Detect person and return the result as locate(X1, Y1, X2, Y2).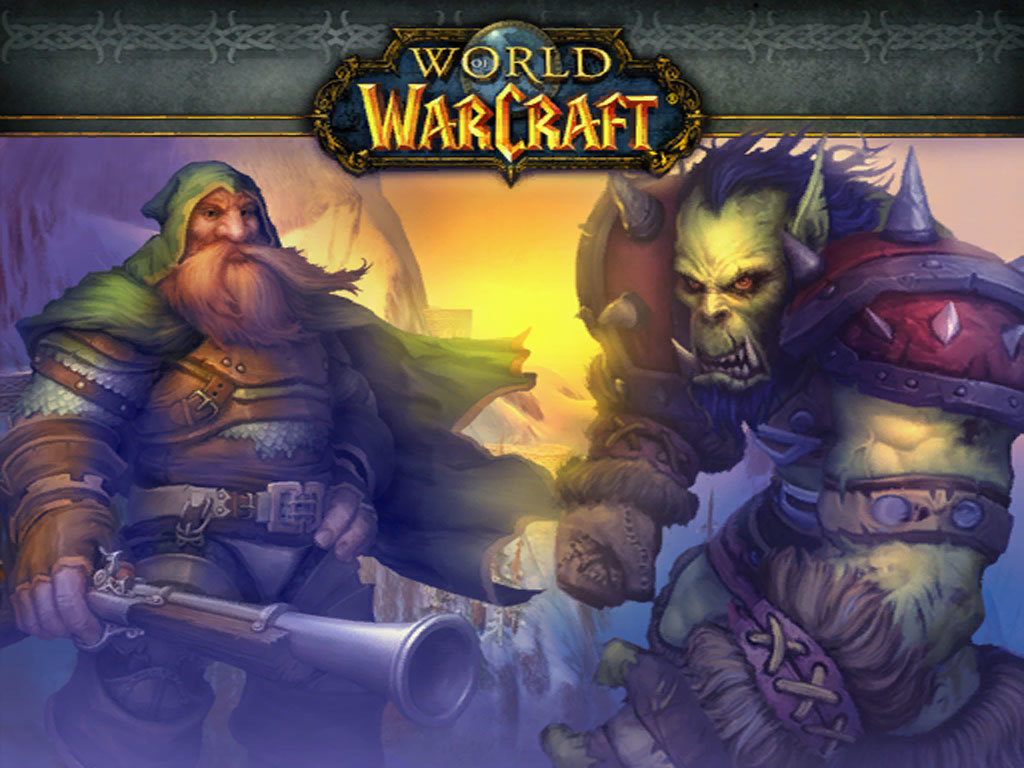
locate(1, 160, 560, 767).
